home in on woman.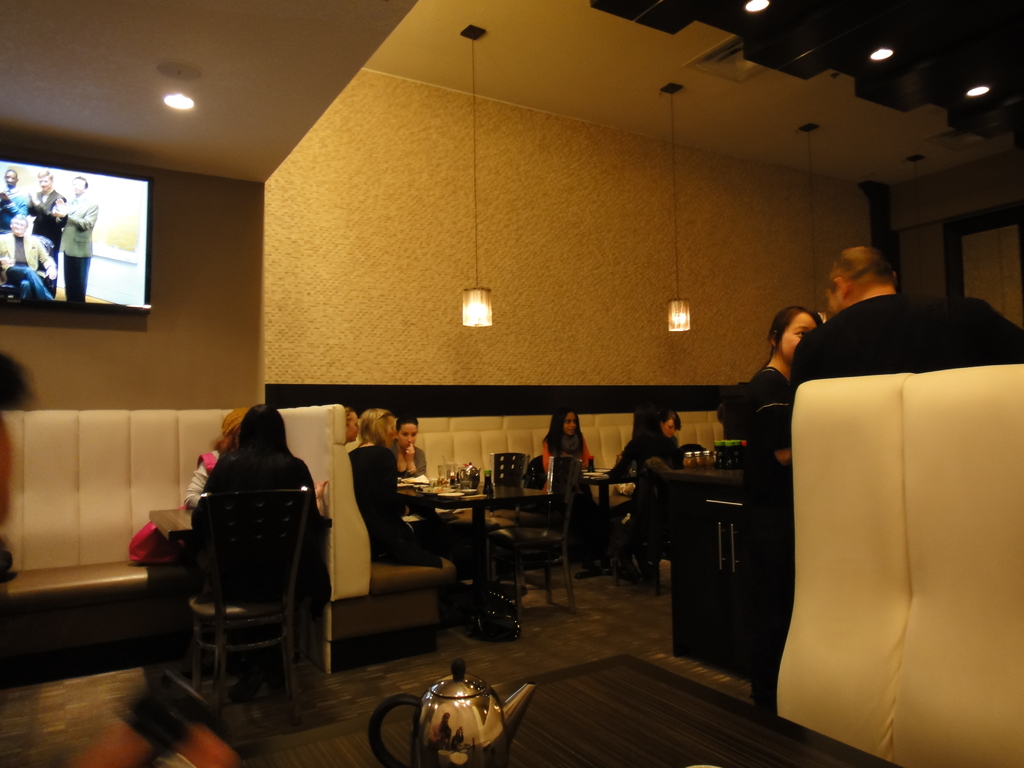
Homed in at region(182, 408, 250, 509).
